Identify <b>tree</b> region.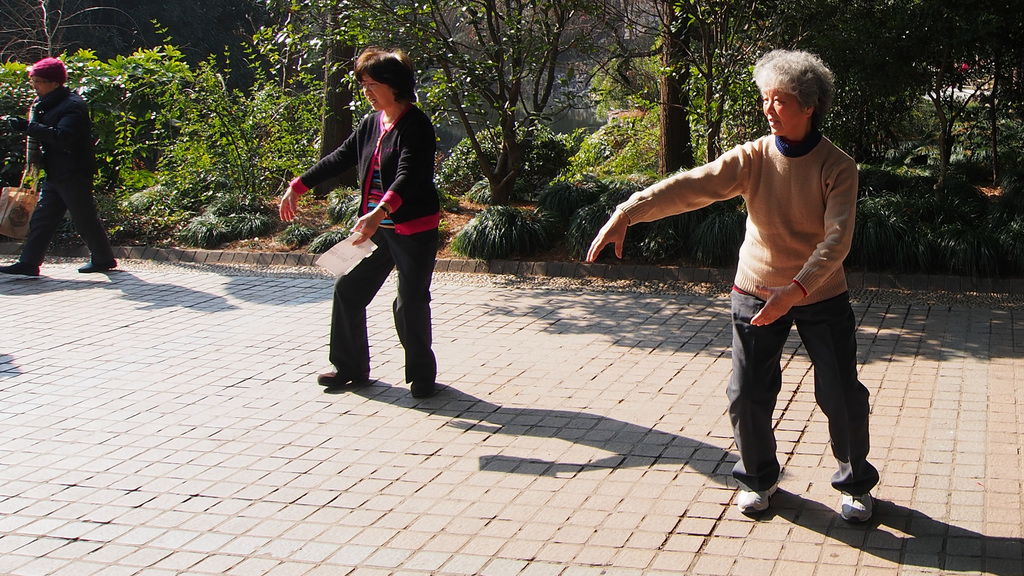
Region: <box>895,26,1002,227</box>.
